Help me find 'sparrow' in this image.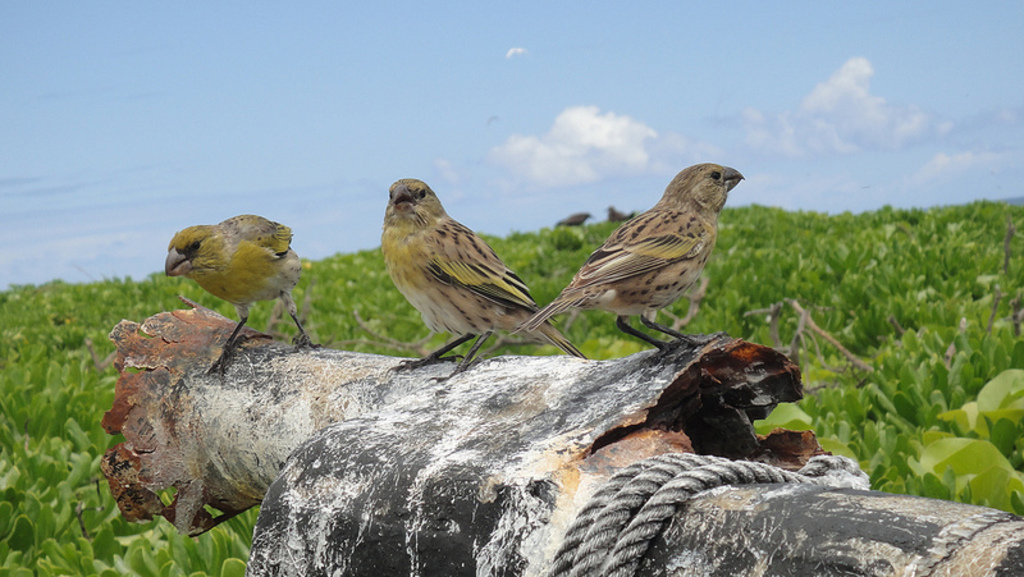
Found it: (516,162,745,348).
